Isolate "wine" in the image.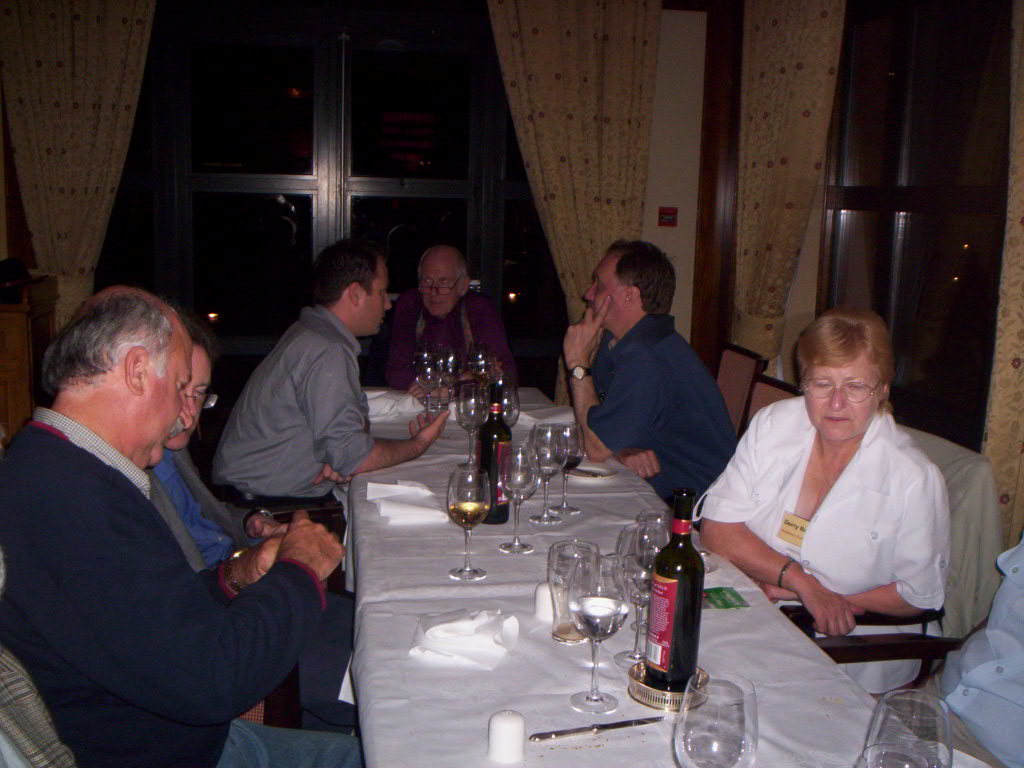
Isolated region: 446:500:486:529.
